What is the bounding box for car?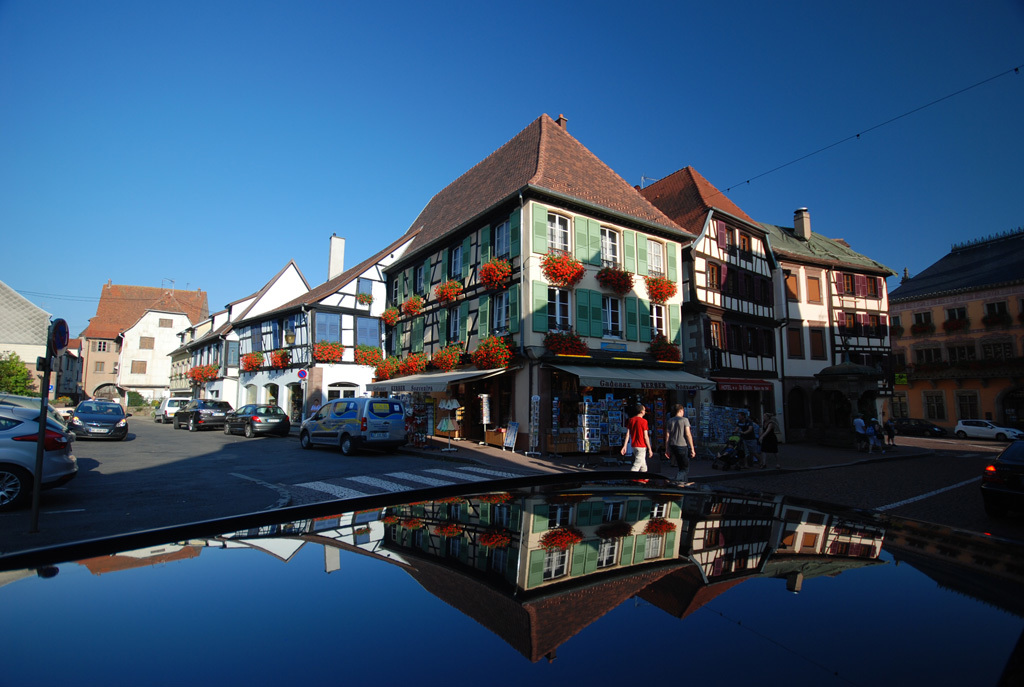
pyautogui.locateOnScreen(227, 405, 290, 437).
